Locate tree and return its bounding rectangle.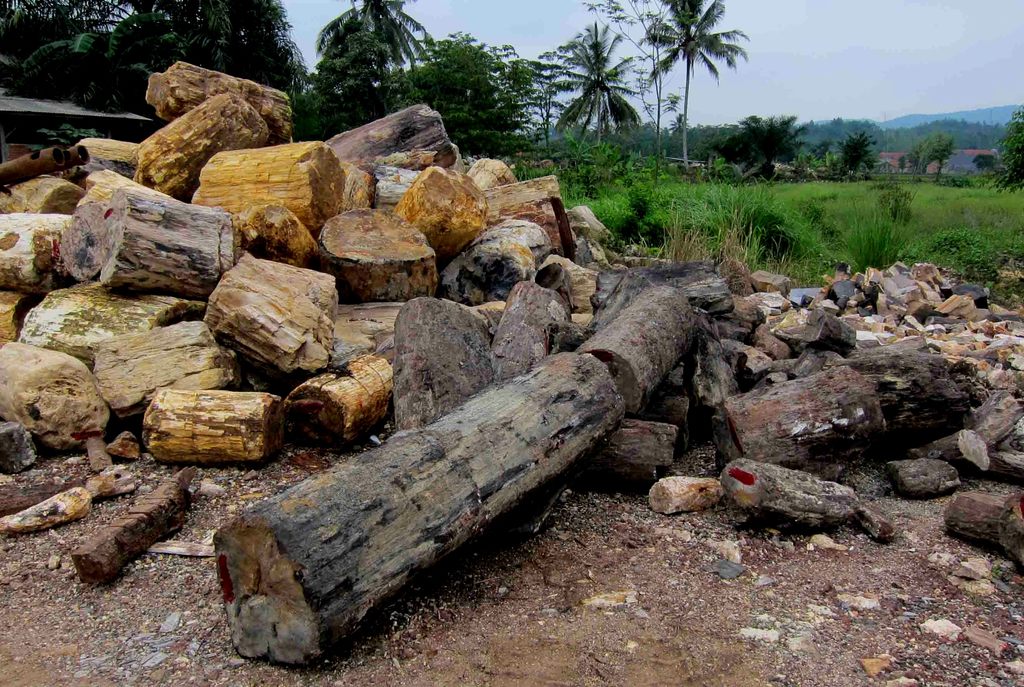
986, 101, 1023, 182.
